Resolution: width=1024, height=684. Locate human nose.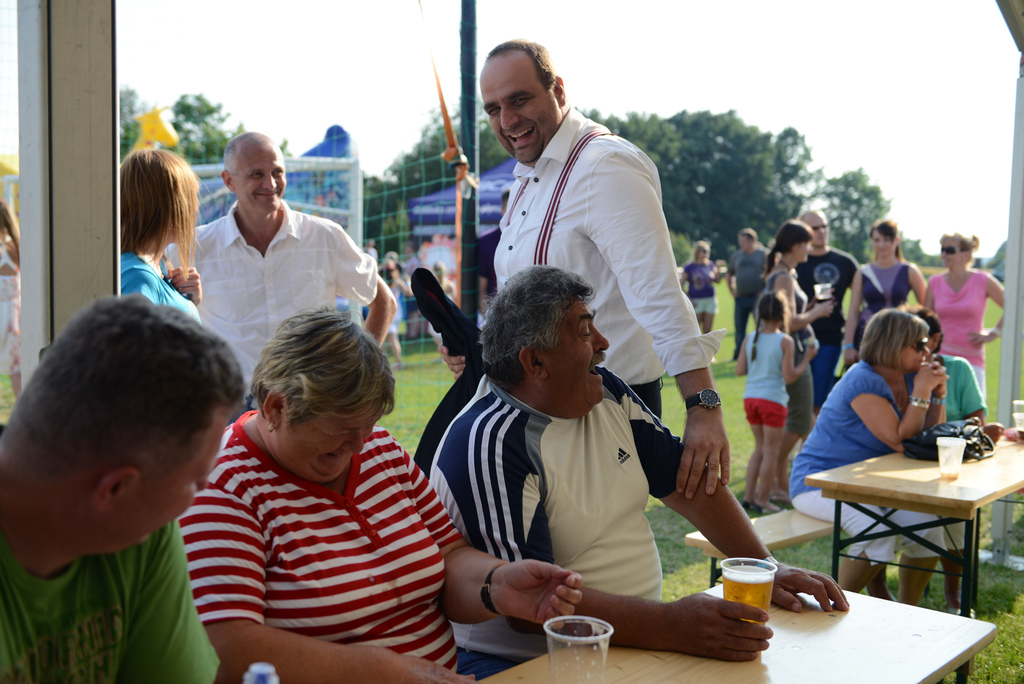
808:244:813:251.
